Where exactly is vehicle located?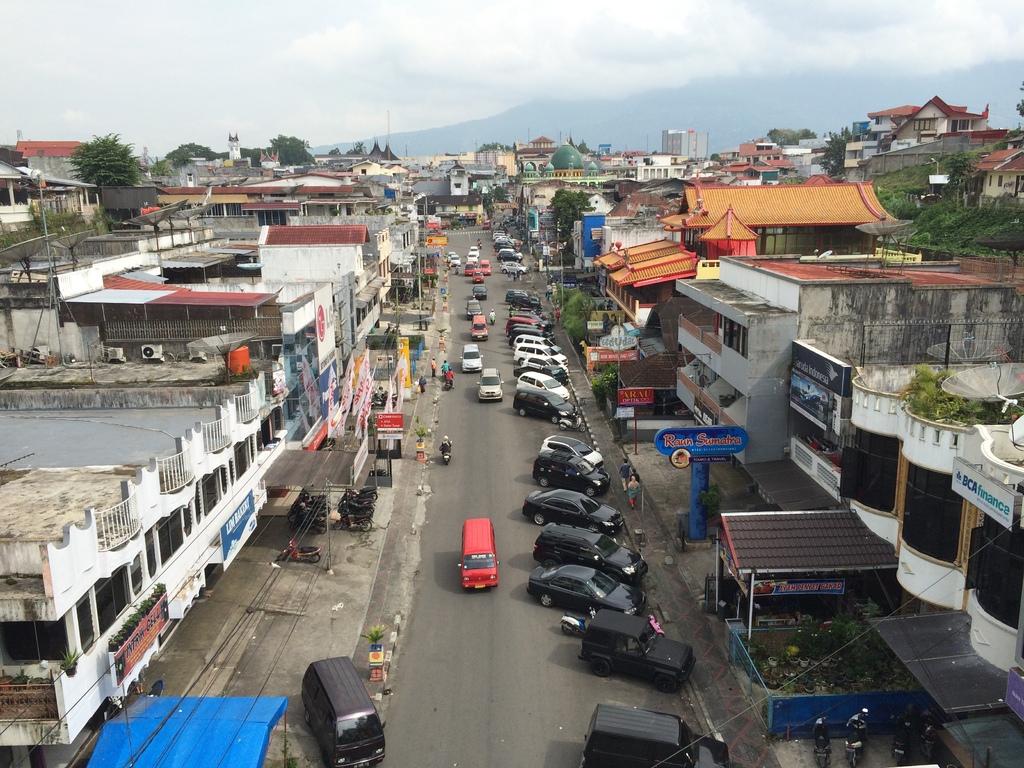
Its bounding box is x1=559 y1=412 x2=586 y2=434.
